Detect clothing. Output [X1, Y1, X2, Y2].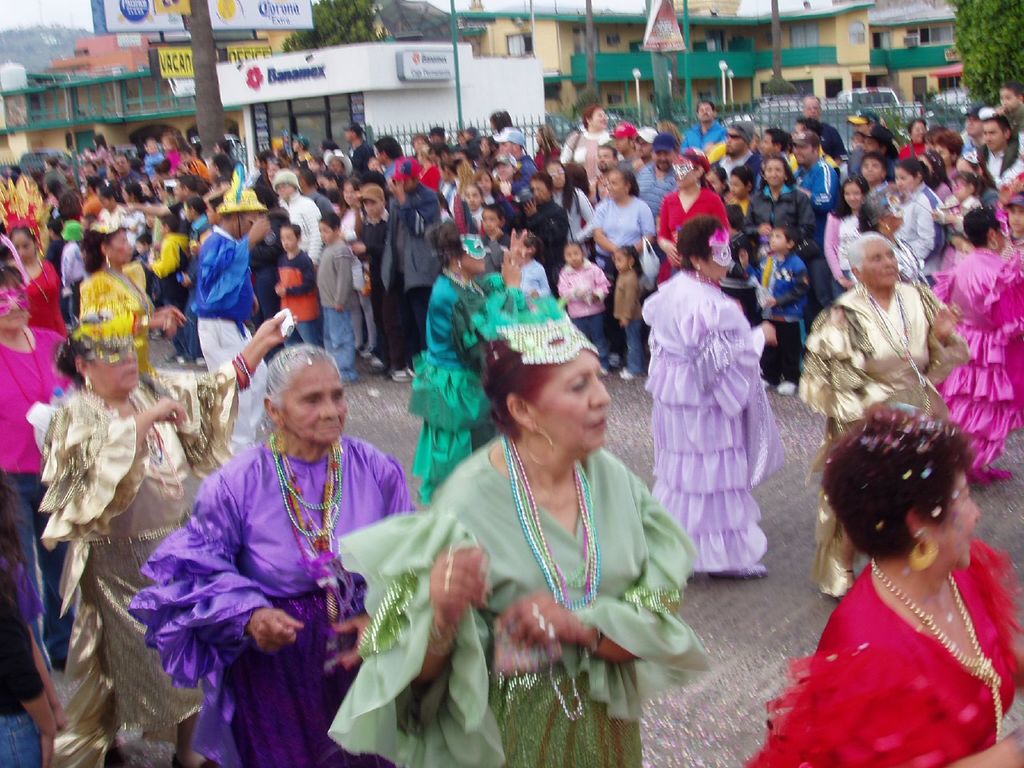
[12, 242, 67, 336].
